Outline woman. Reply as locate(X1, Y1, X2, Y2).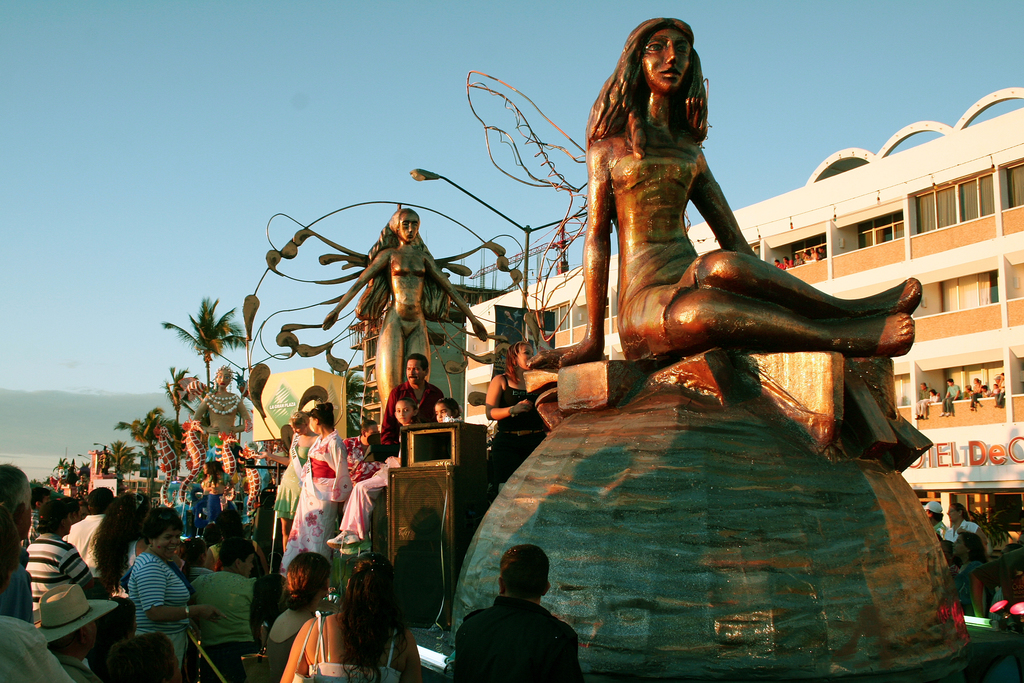
locate(970, 377, 983, 409).
